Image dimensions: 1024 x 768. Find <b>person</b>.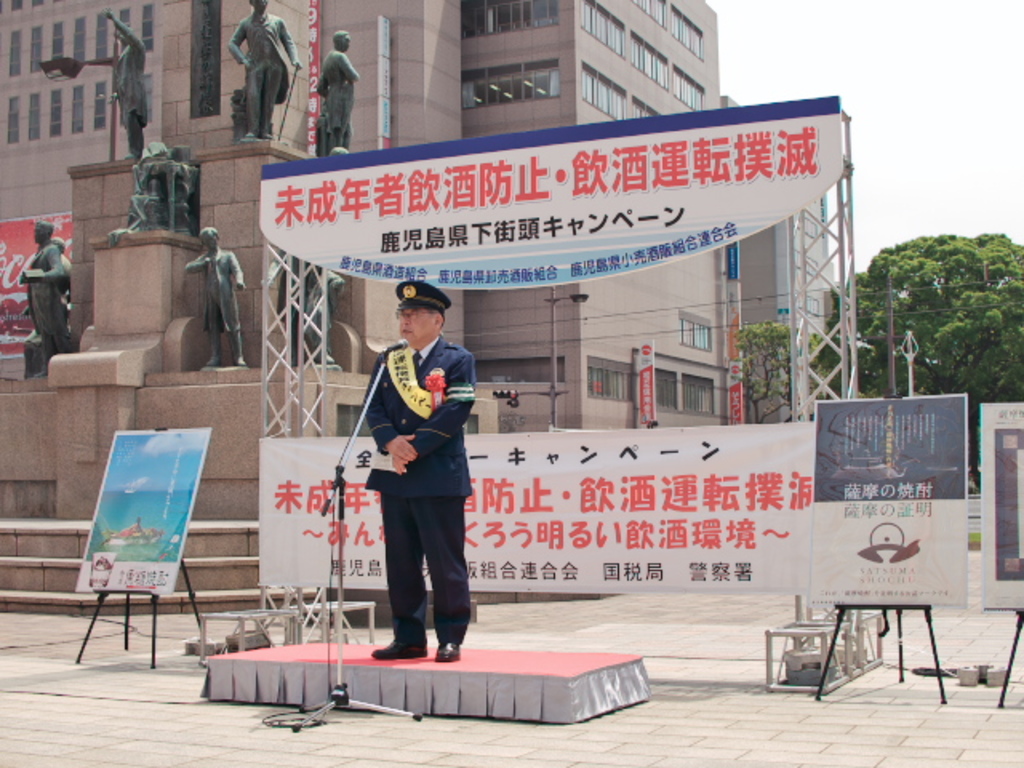
[184, 232, 250, 370].
